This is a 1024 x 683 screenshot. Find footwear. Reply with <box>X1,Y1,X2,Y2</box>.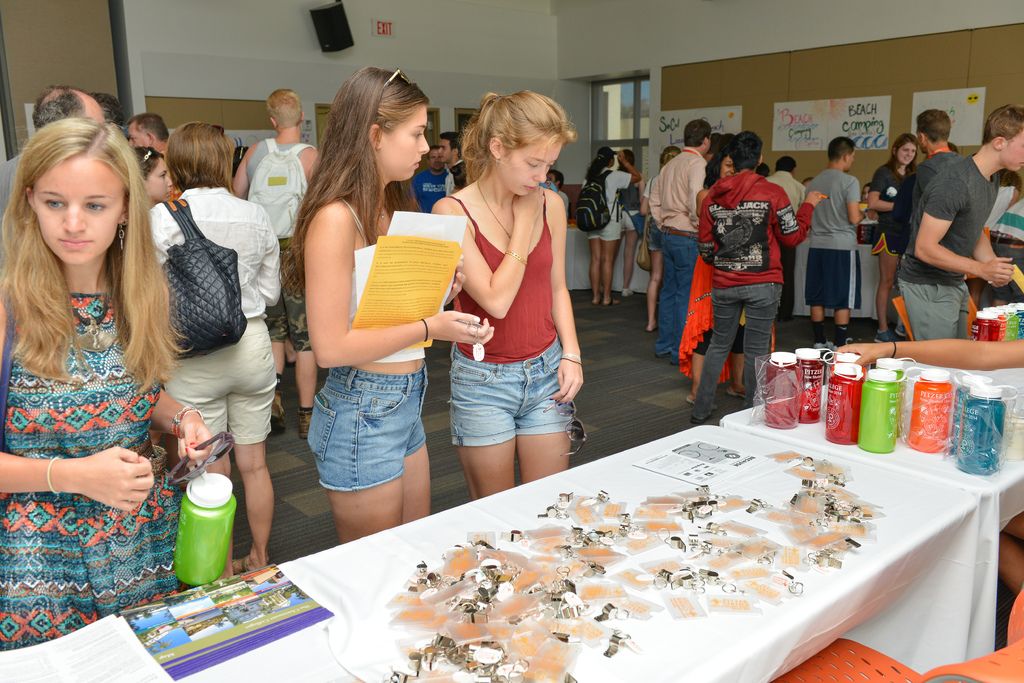
<box>234,554,248,574</box>.
